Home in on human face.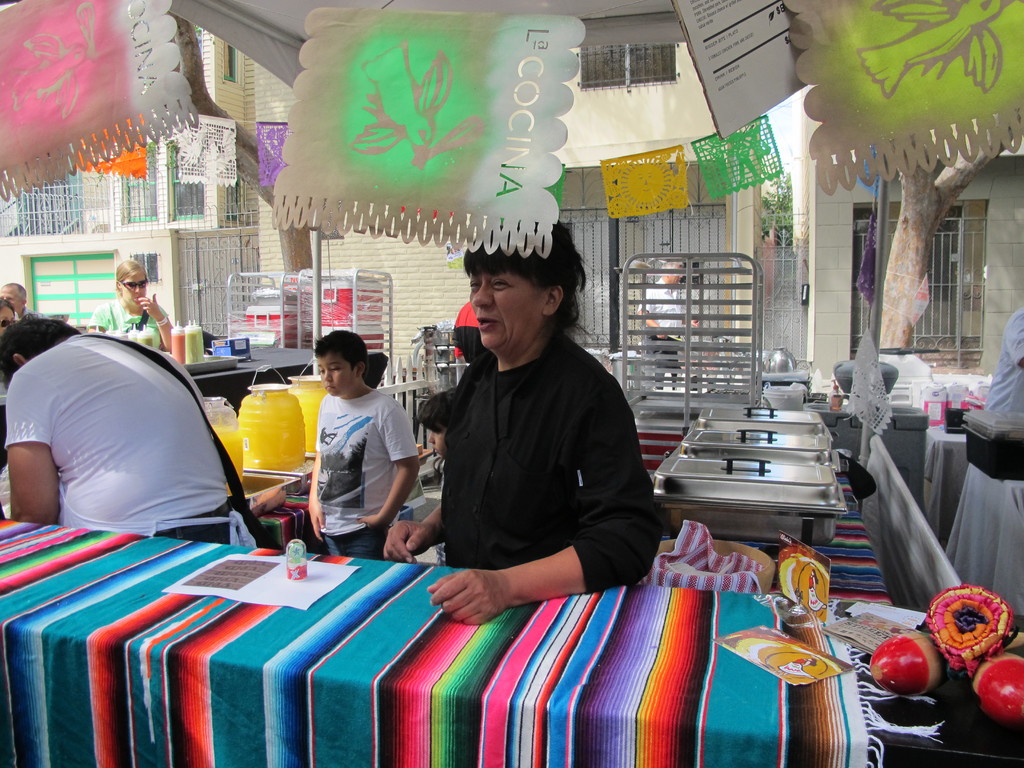
Homed in at bbox=[471, 266, 536, 346].
